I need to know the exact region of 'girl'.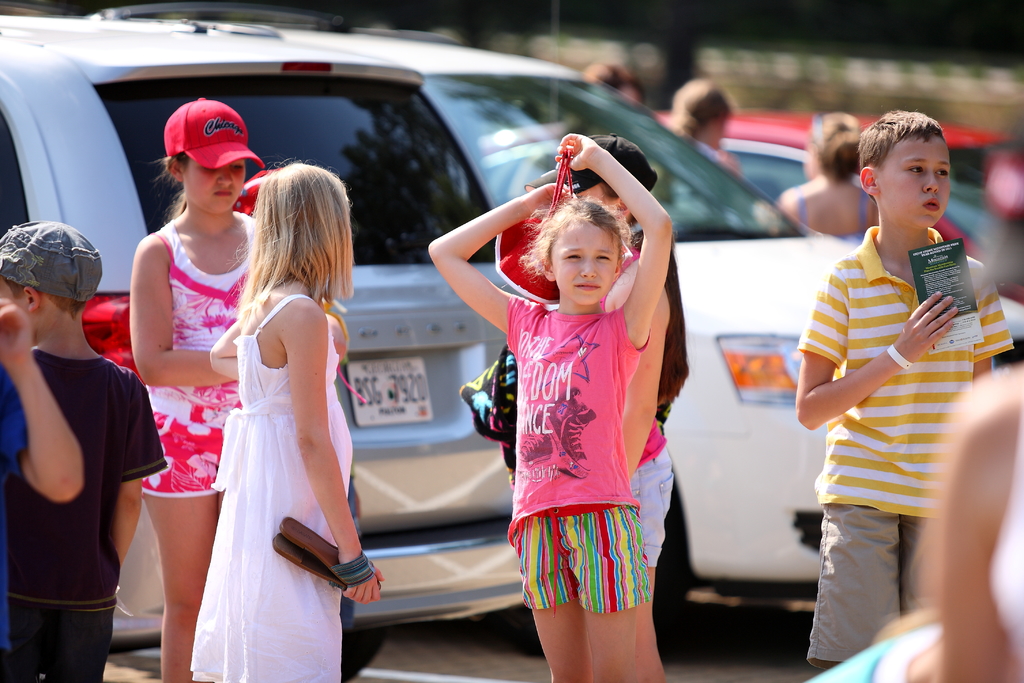
Region: l=422, t=131, r=676, b=682.
